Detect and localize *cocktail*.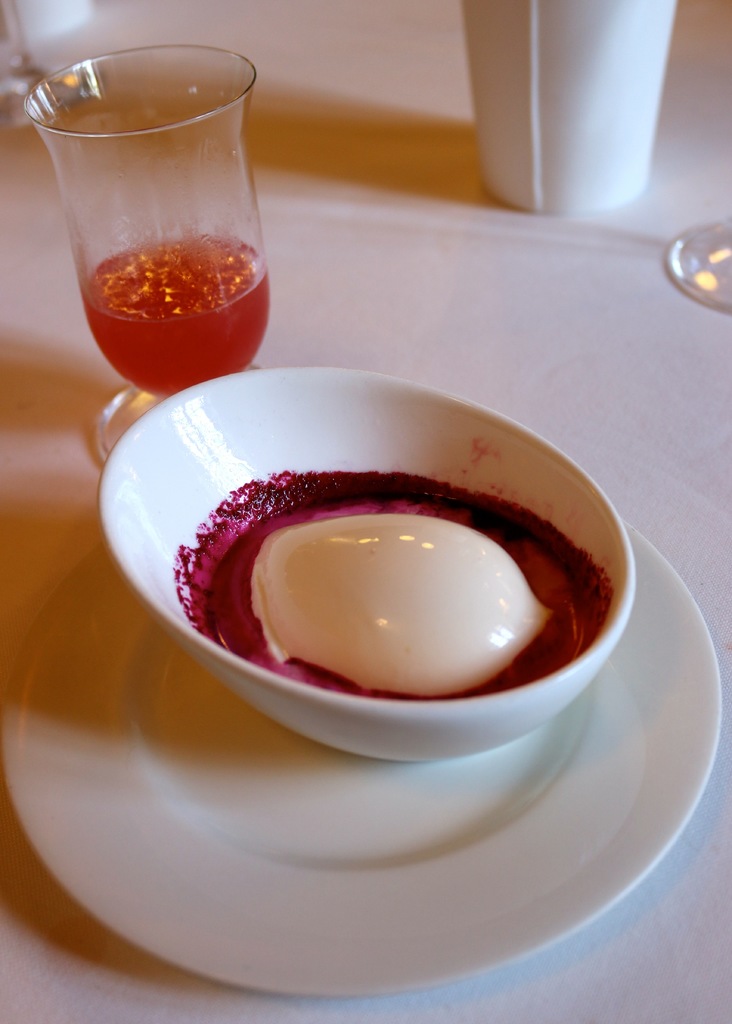
Localized at select_region(58, 78, 266, 385).
